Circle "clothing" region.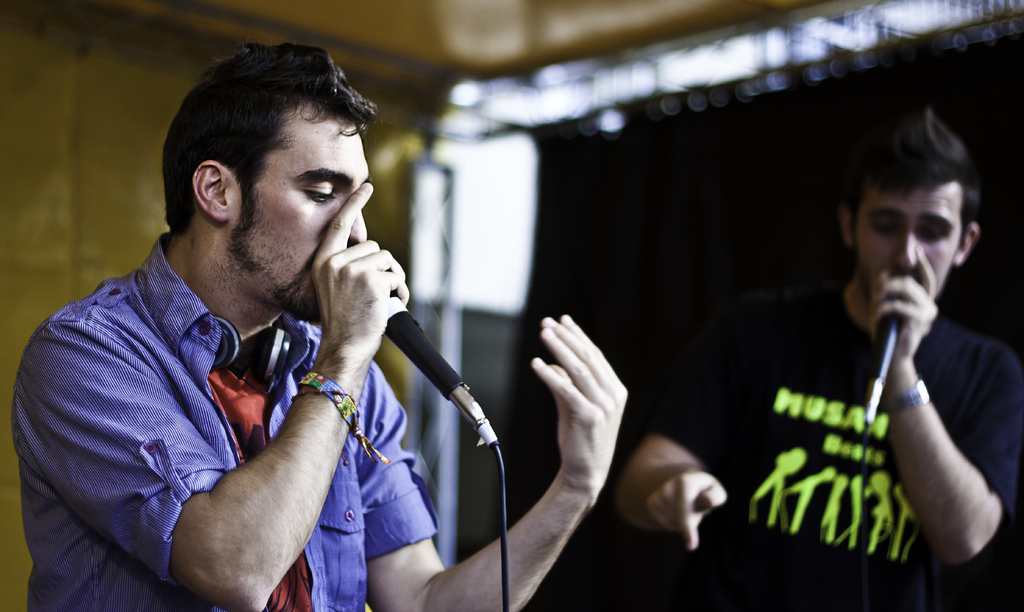
Region: x1=10 y1=230 x2=439 y2=611.
